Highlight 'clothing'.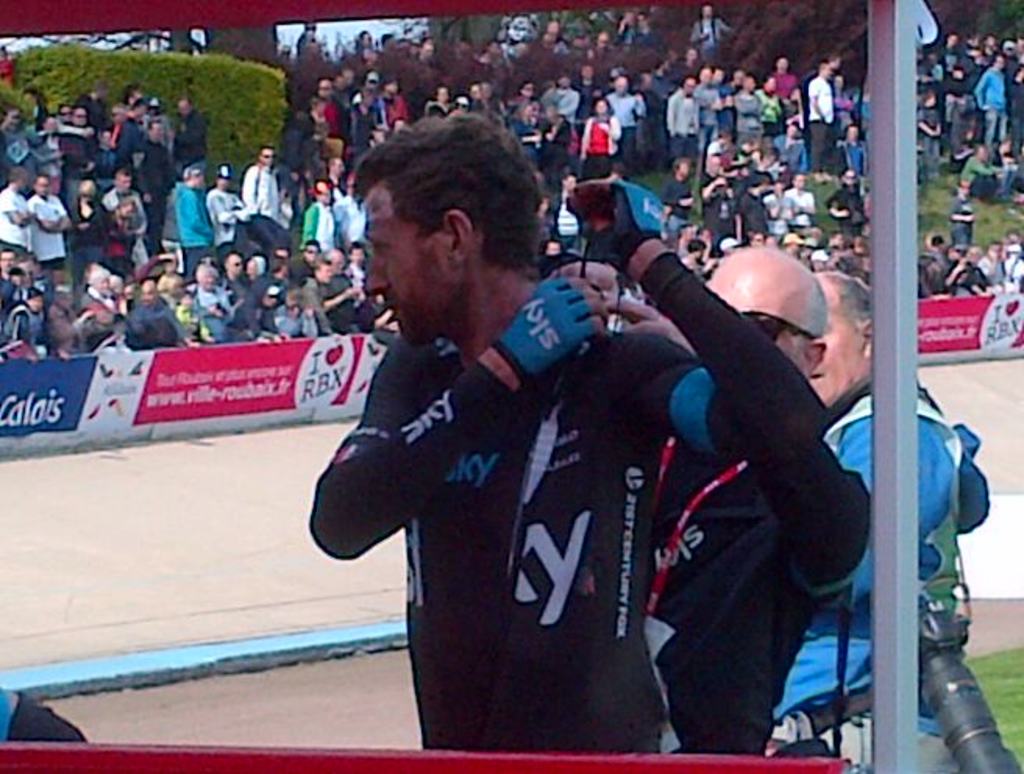
Highlighted region: {"left": 0, "top": 16, "right": 1022, "bottom": 359}.
